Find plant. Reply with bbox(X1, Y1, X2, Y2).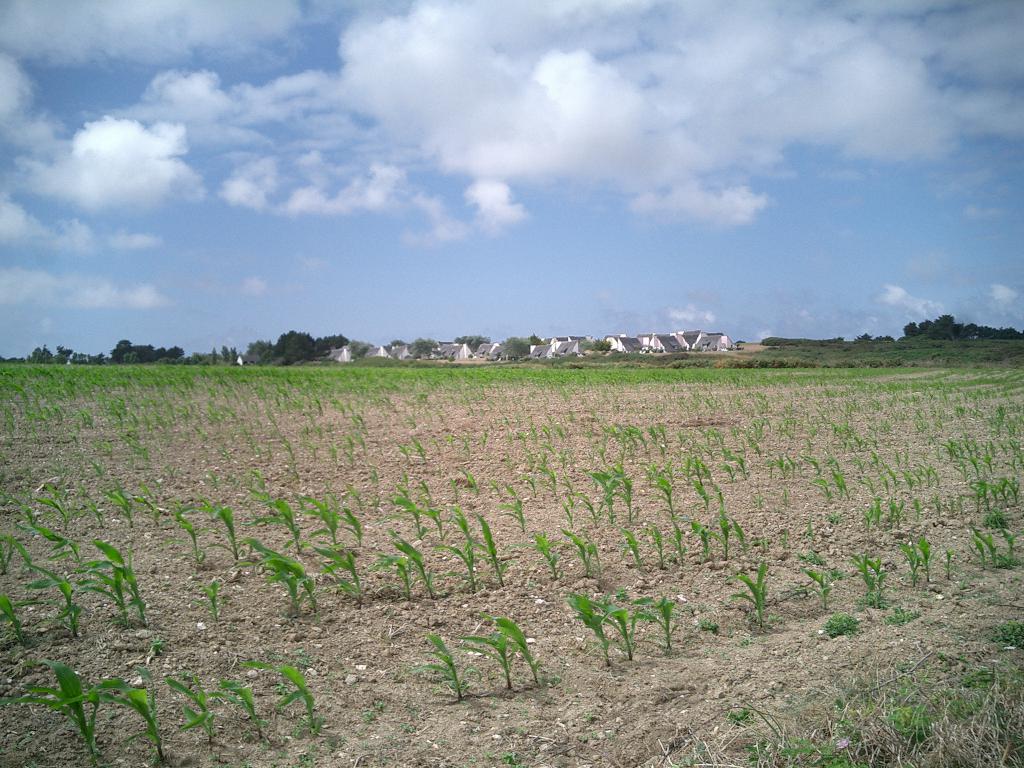
bbox(511, 525, 575, 578).
